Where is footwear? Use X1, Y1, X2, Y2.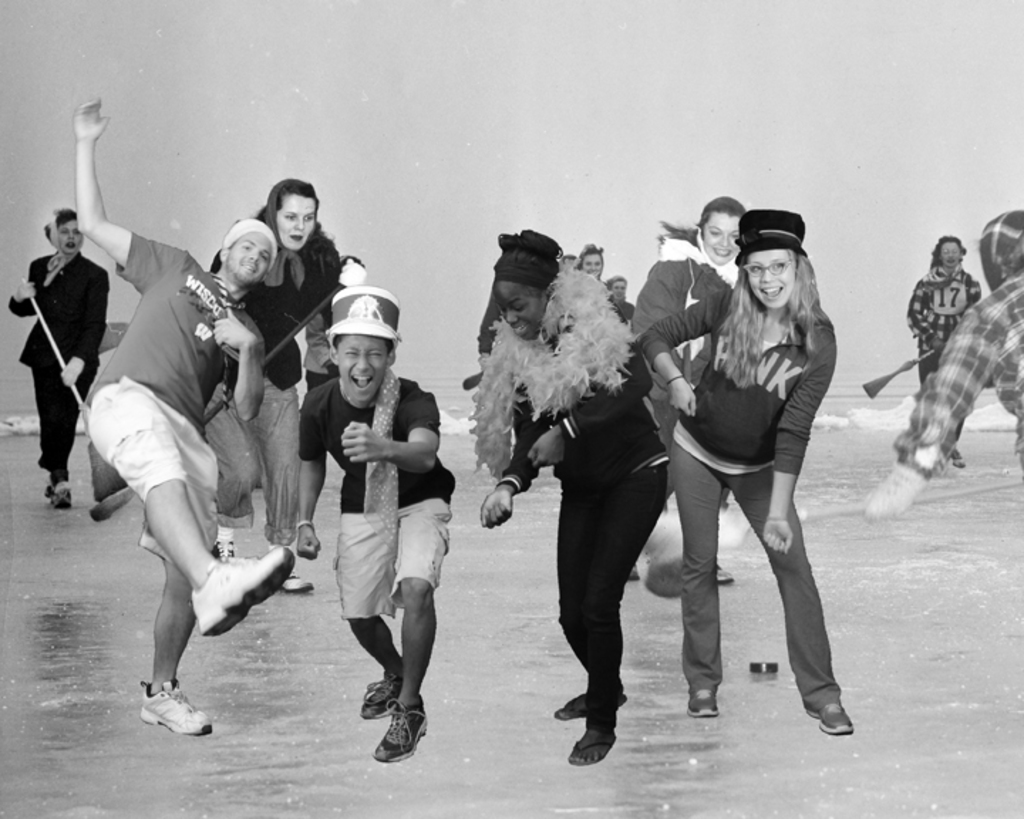
364, 671, 404, 721.
